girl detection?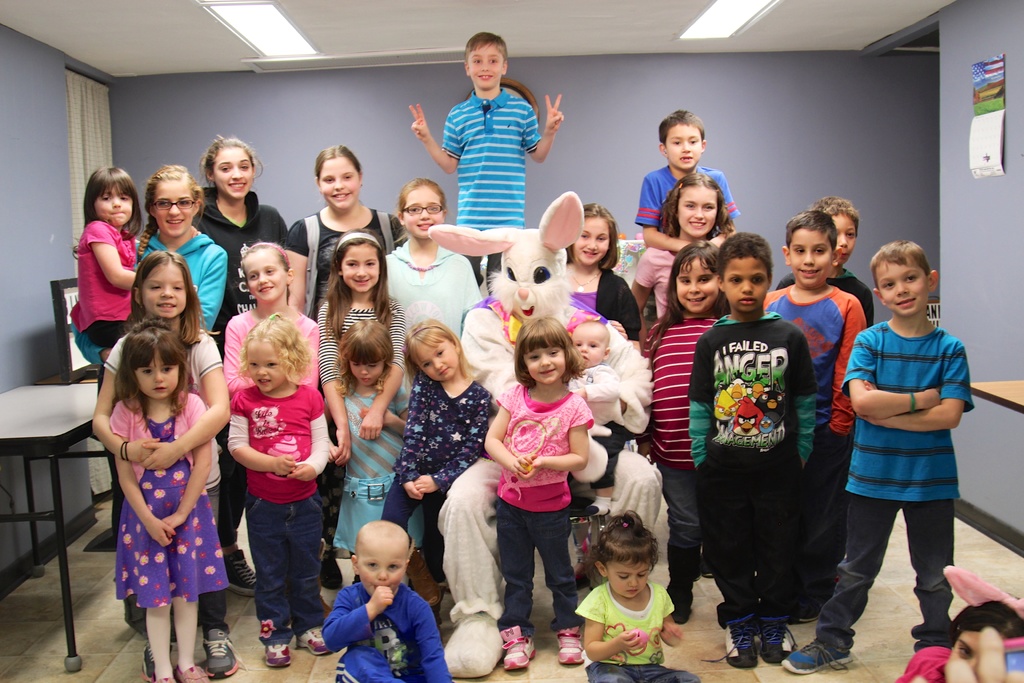
box(193, 138, 284, 319)
